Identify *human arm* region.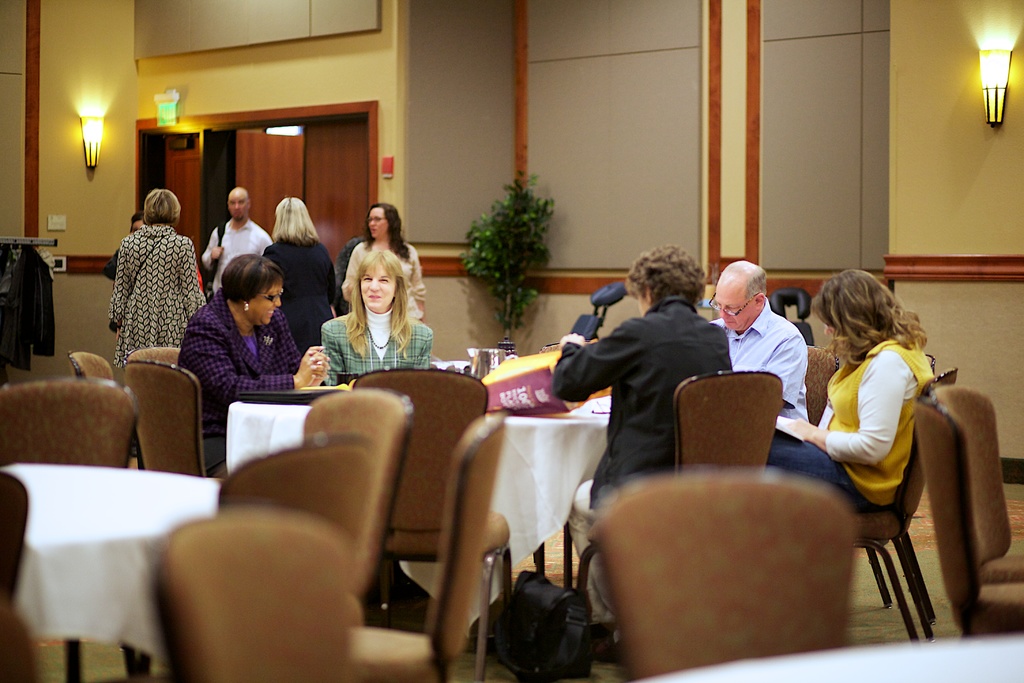
Region: crop(290, 327, 340, 388).
